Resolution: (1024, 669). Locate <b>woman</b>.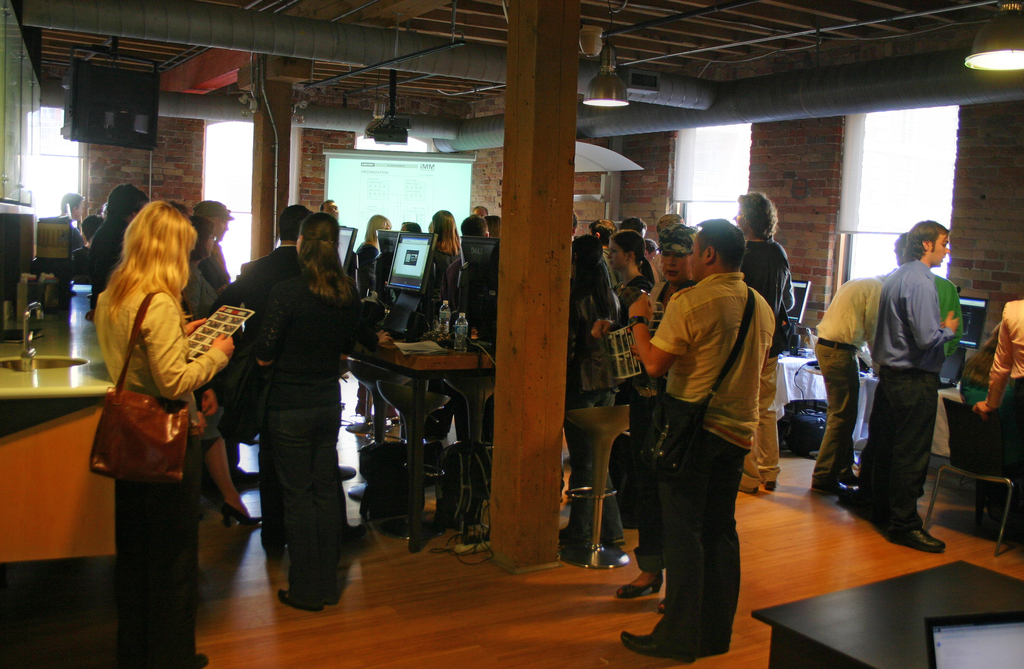
[x1=962, y1=321, x2=1017, y2=521].
